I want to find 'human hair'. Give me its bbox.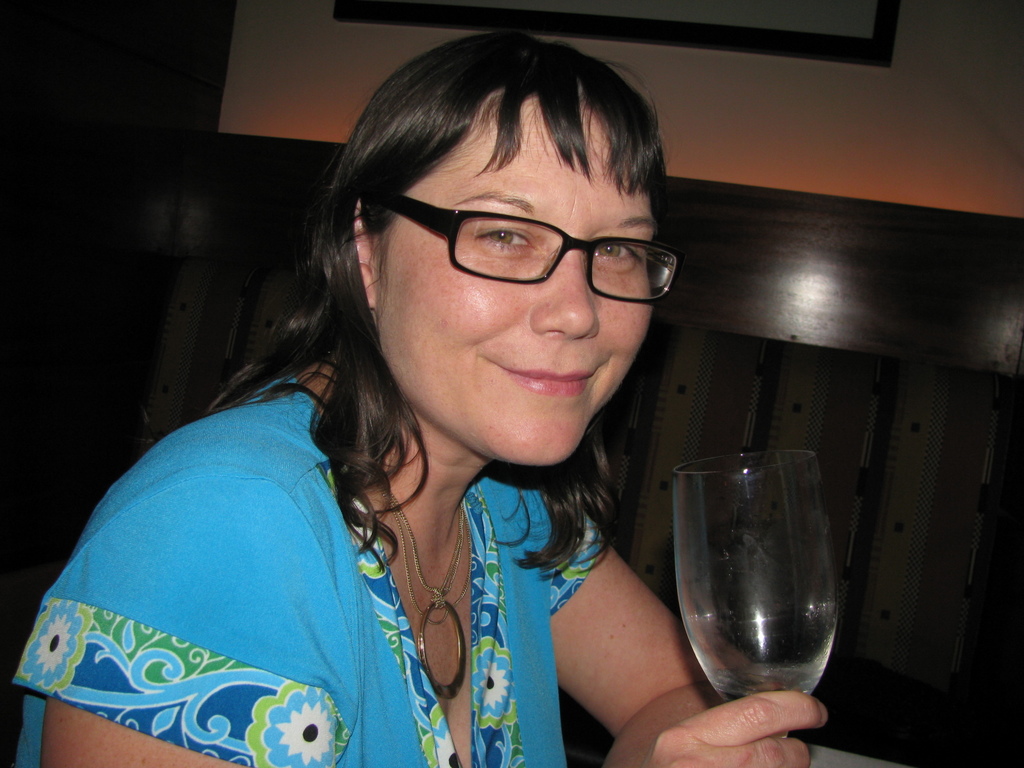
bbox(275, 24, 727, 461).
